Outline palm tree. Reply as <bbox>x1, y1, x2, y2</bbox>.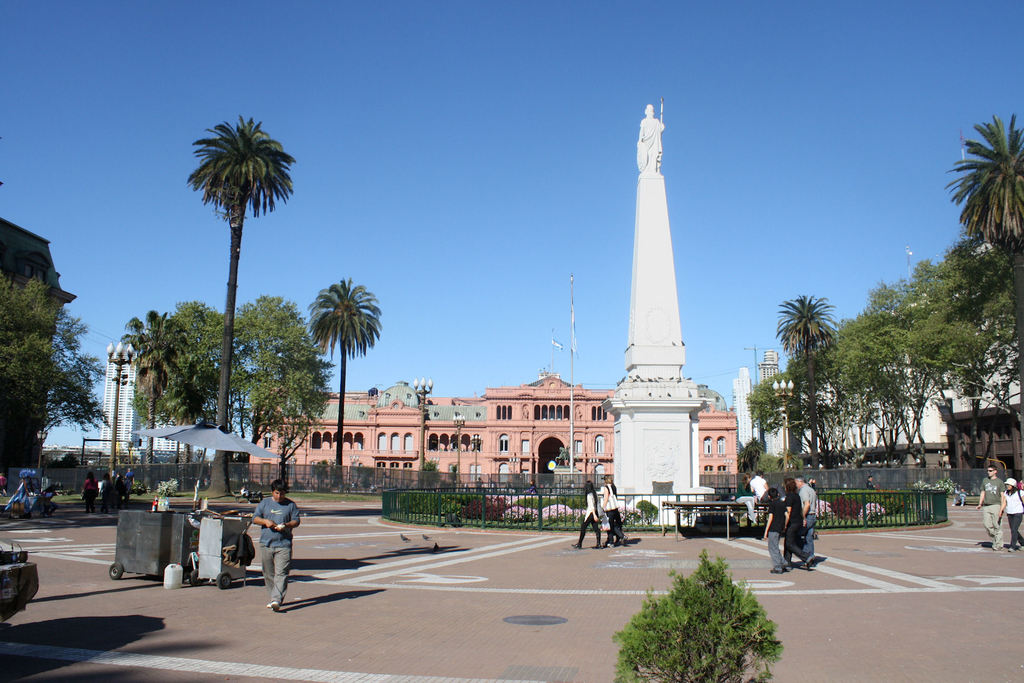
<bbox>957, 111, 1020, 194</bbox>.
